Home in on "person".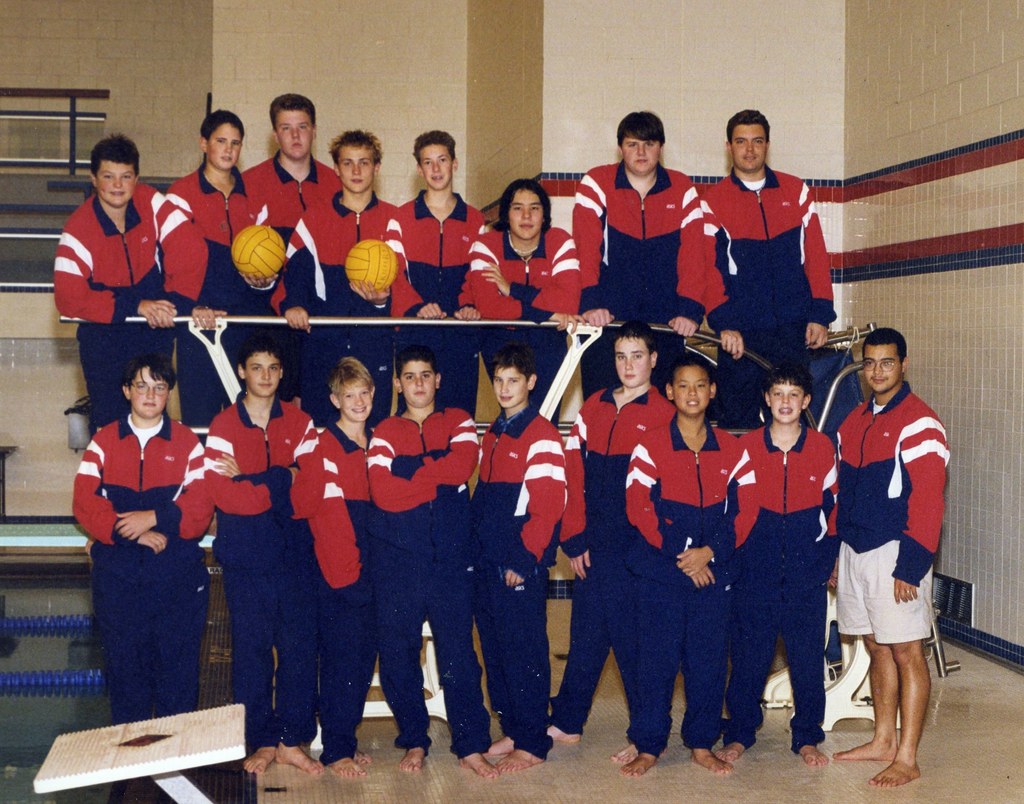
Homed in at 829/325/951/794.
